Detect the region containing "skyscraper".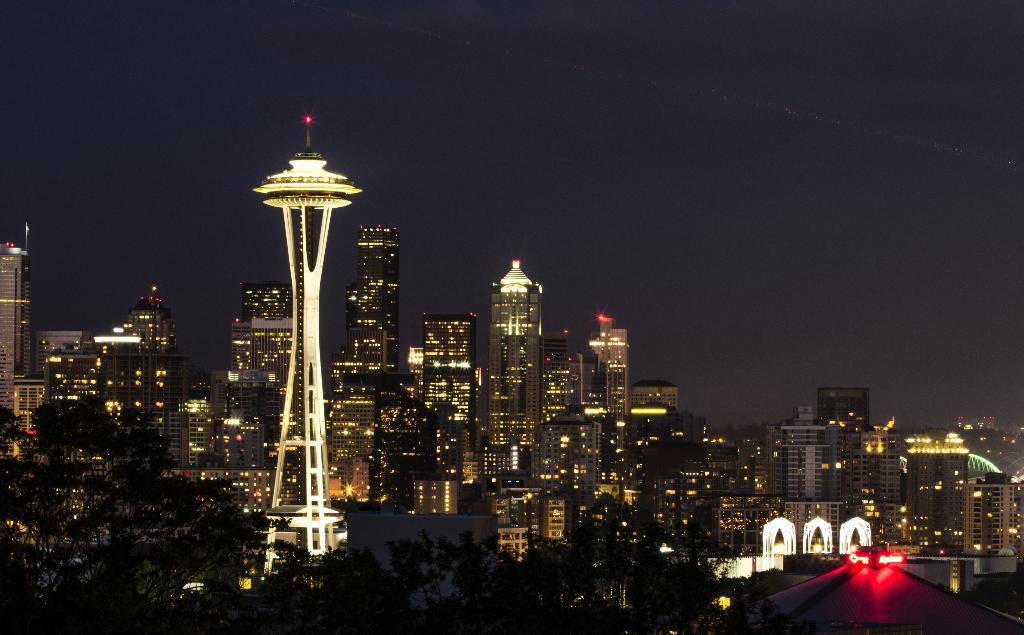
{"x1": 0, "y1": 218, "x2": 35, "y2": 414}.
